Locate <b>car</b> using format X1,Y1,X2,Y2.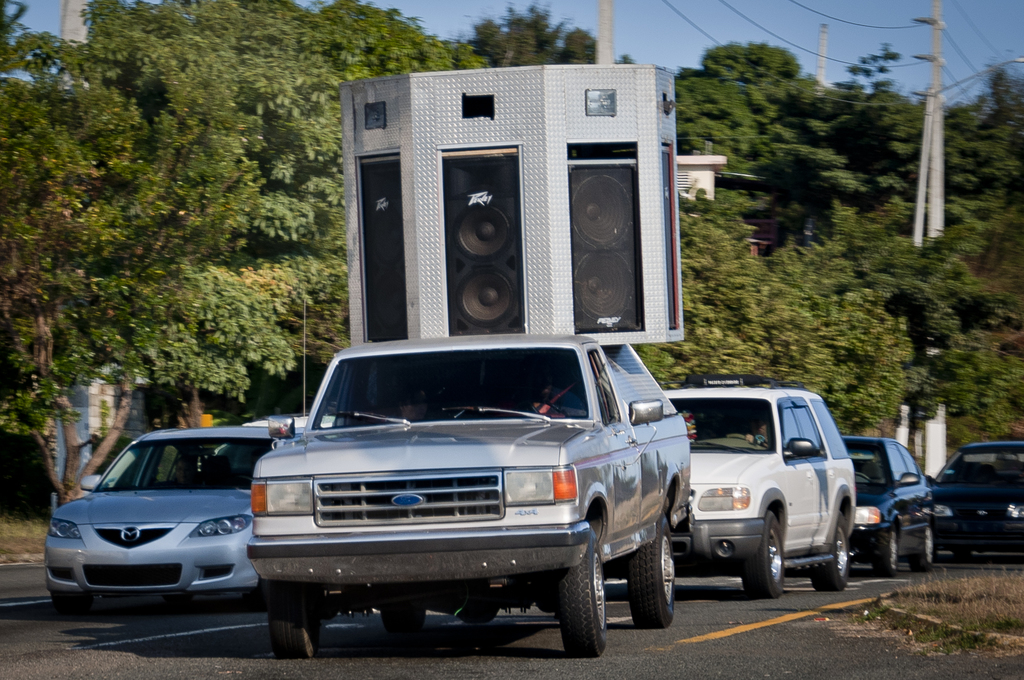
227,337,698,653.
